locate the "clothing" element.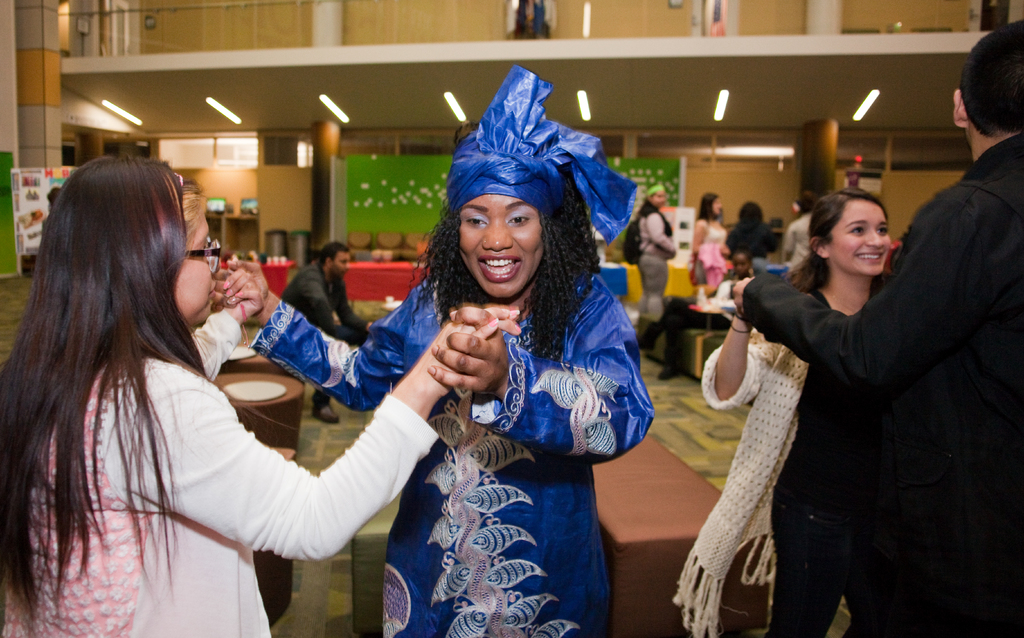
Element bbox: pyautogui.locateOnScreen(728, 219, 776, 266).
